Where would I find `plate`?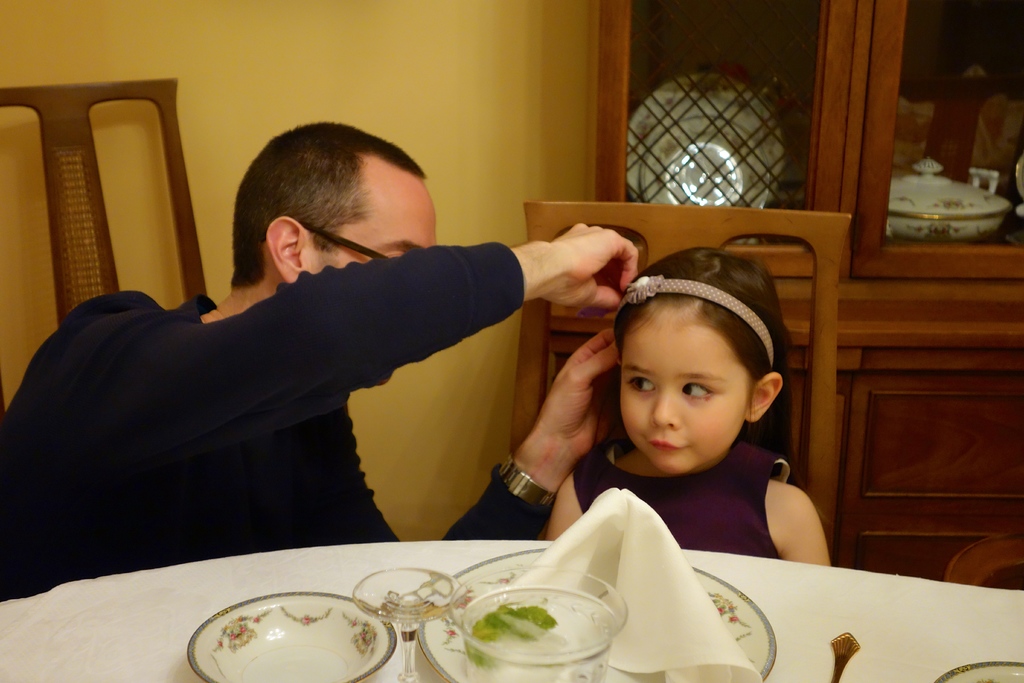
At <box>639,120,768,215</box>.
